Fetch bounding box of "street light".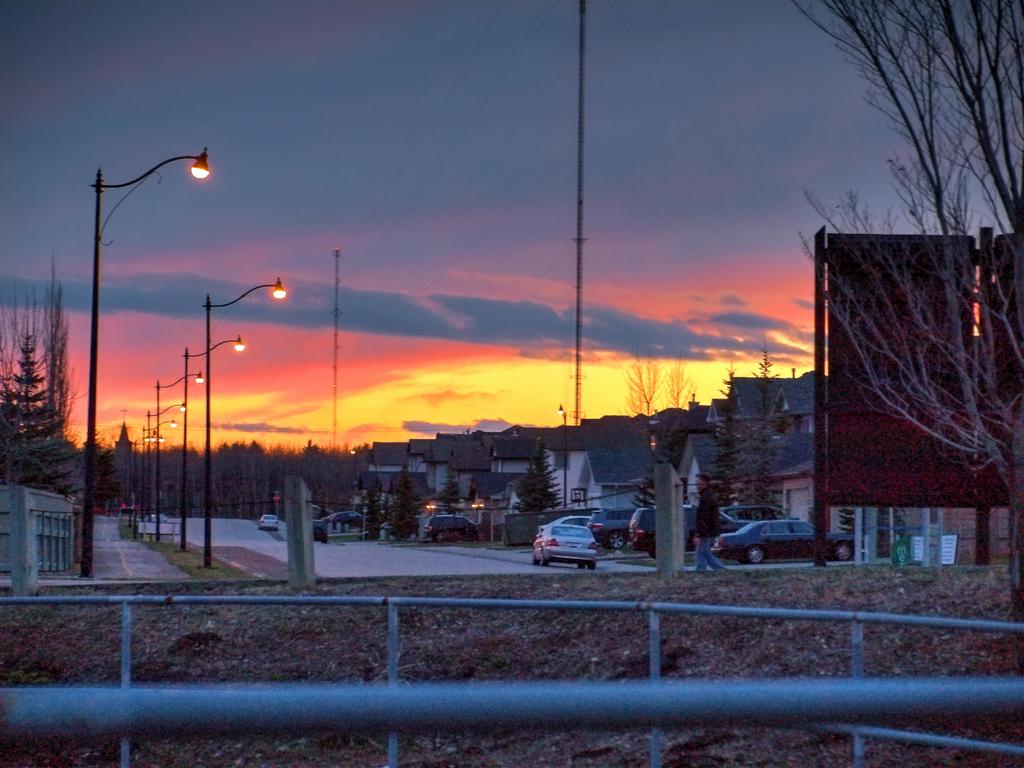
Bbox: [34, 132, 257, 548].
